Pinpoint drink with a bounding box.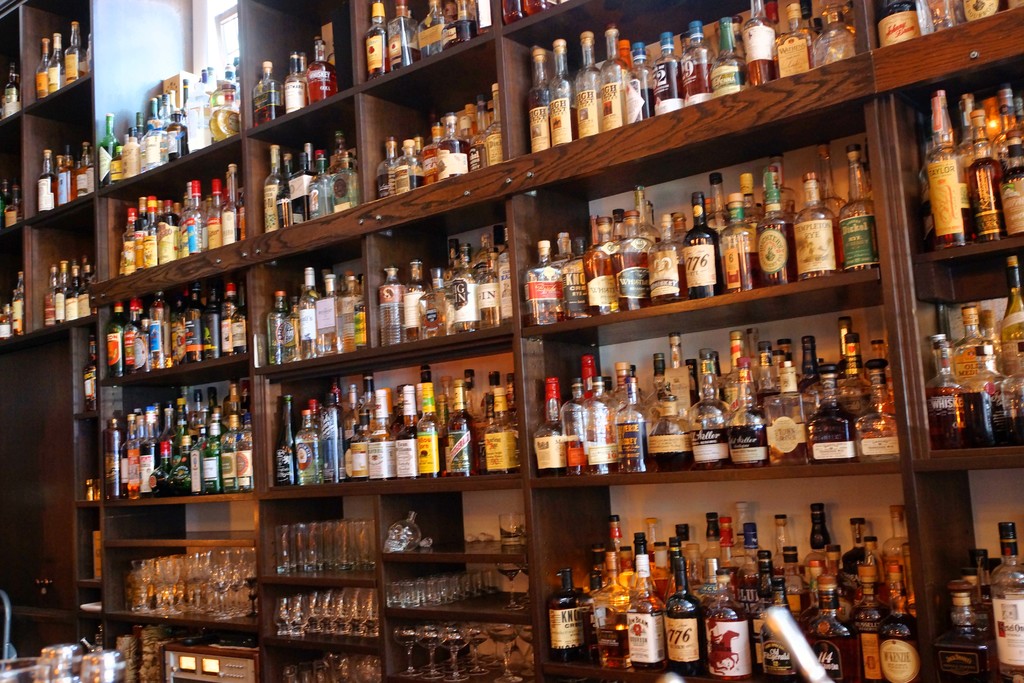
[168,124,185,160].
